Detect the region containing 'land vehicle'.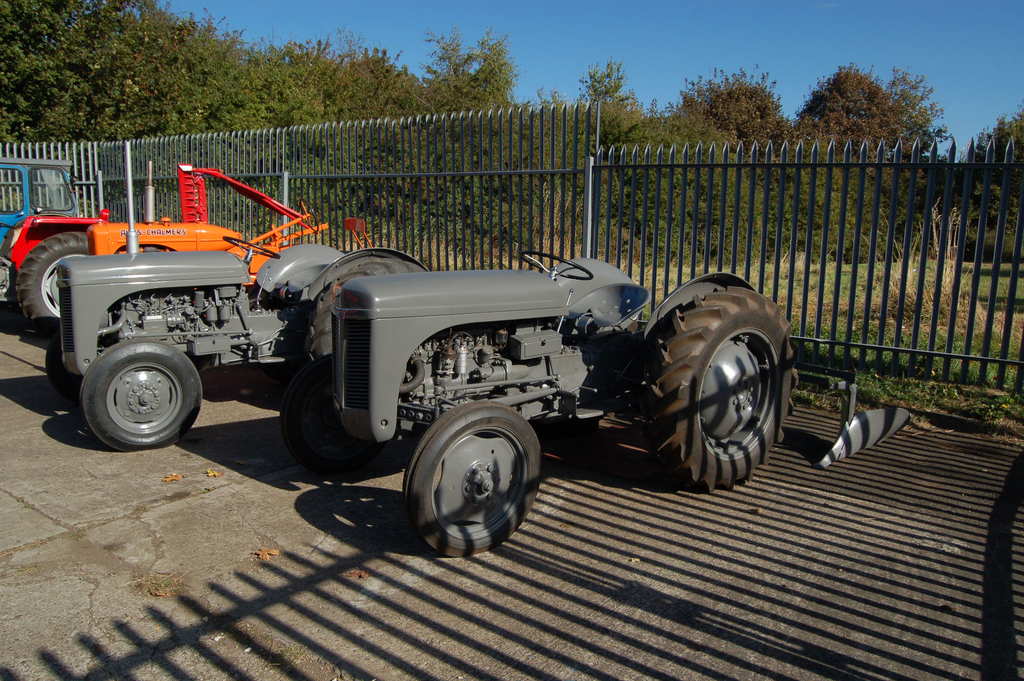
detection(326, 267, 801, 559).
